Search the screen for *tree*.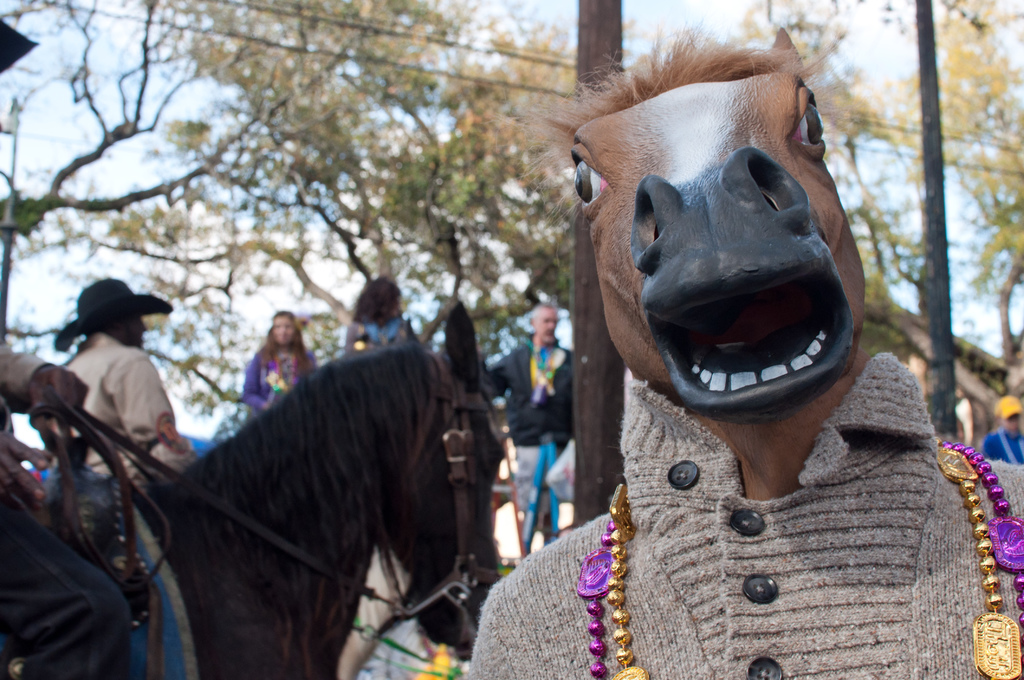
Found at select_region(443, 0, 1023, 437).
